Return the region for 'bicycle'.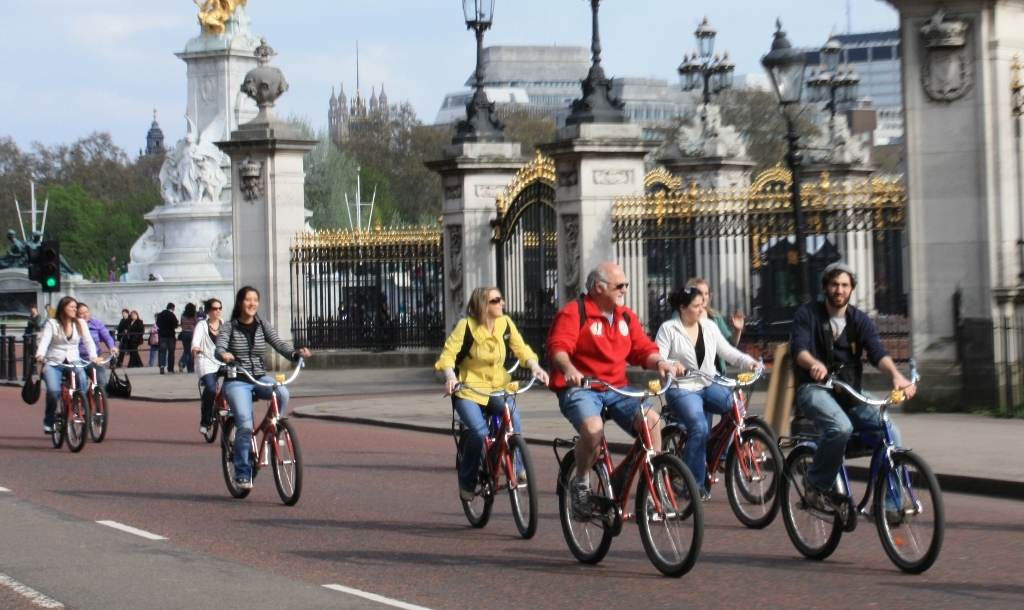
BBox(657, 361, 779, 510).
